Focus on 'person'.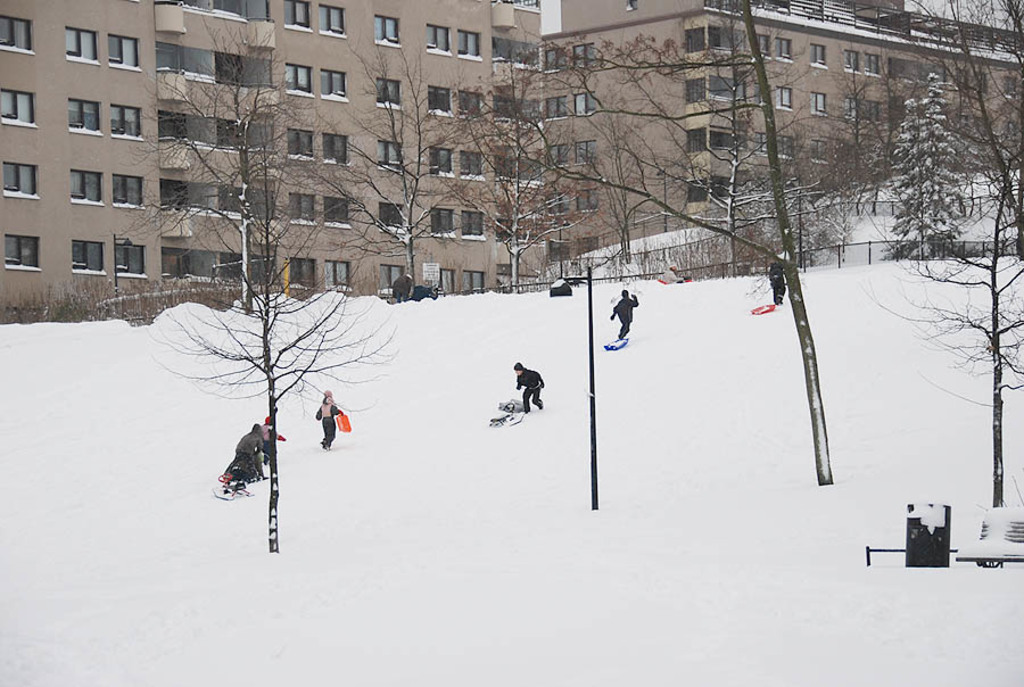
Focused at rect(766, 262, 787, 308).
